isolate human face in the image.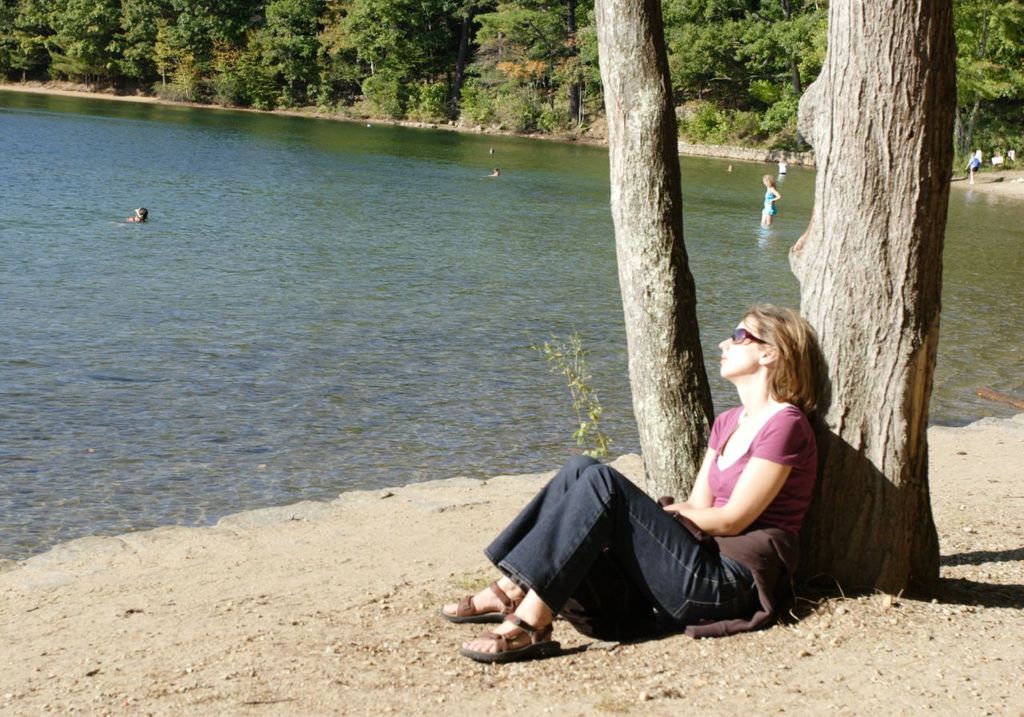
Isolated region: <region>714, 313, 769, 379</region>.
